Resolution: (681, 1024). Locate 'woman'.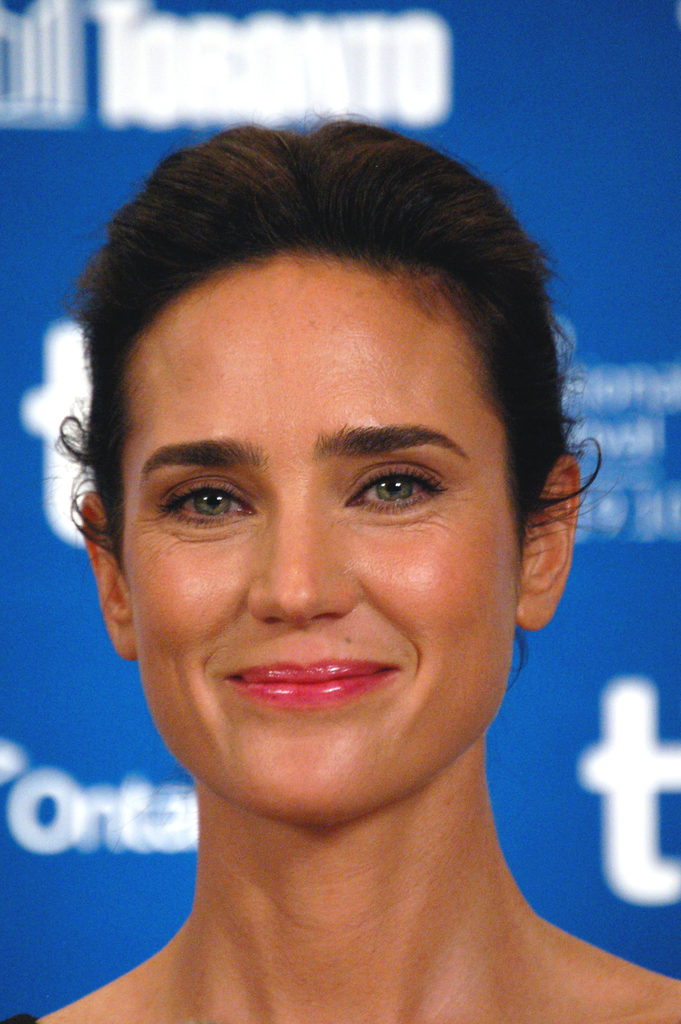
BBox(0, 124, 674, 991).
